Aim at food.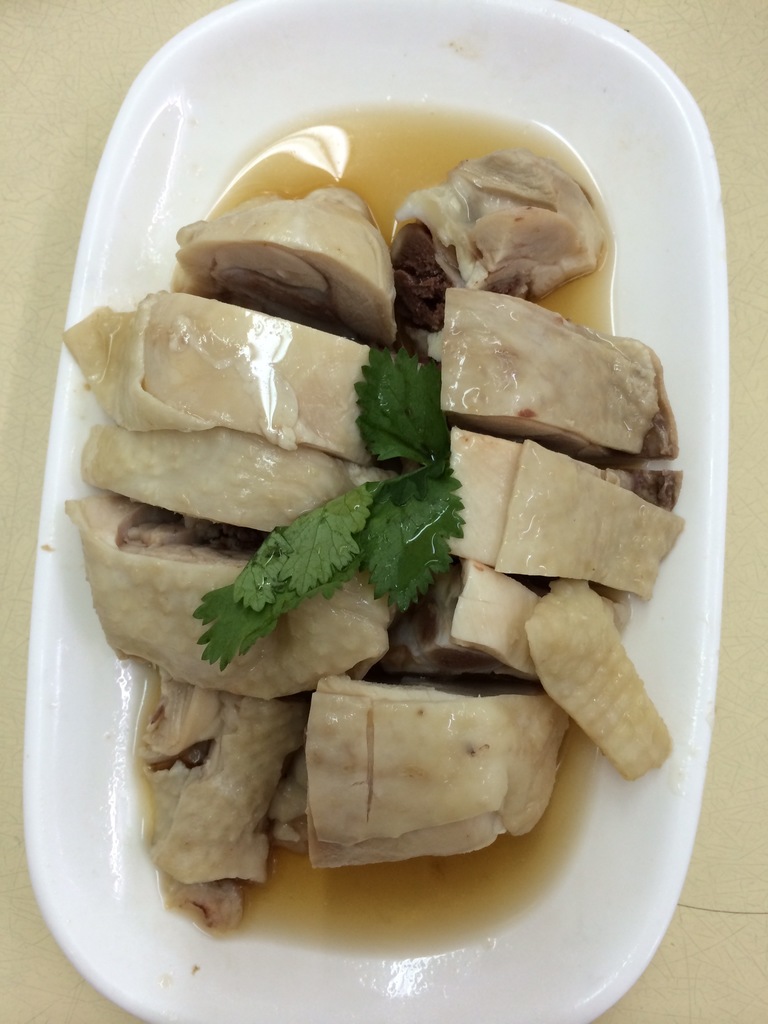
Aimed at 59 103 685 951.
